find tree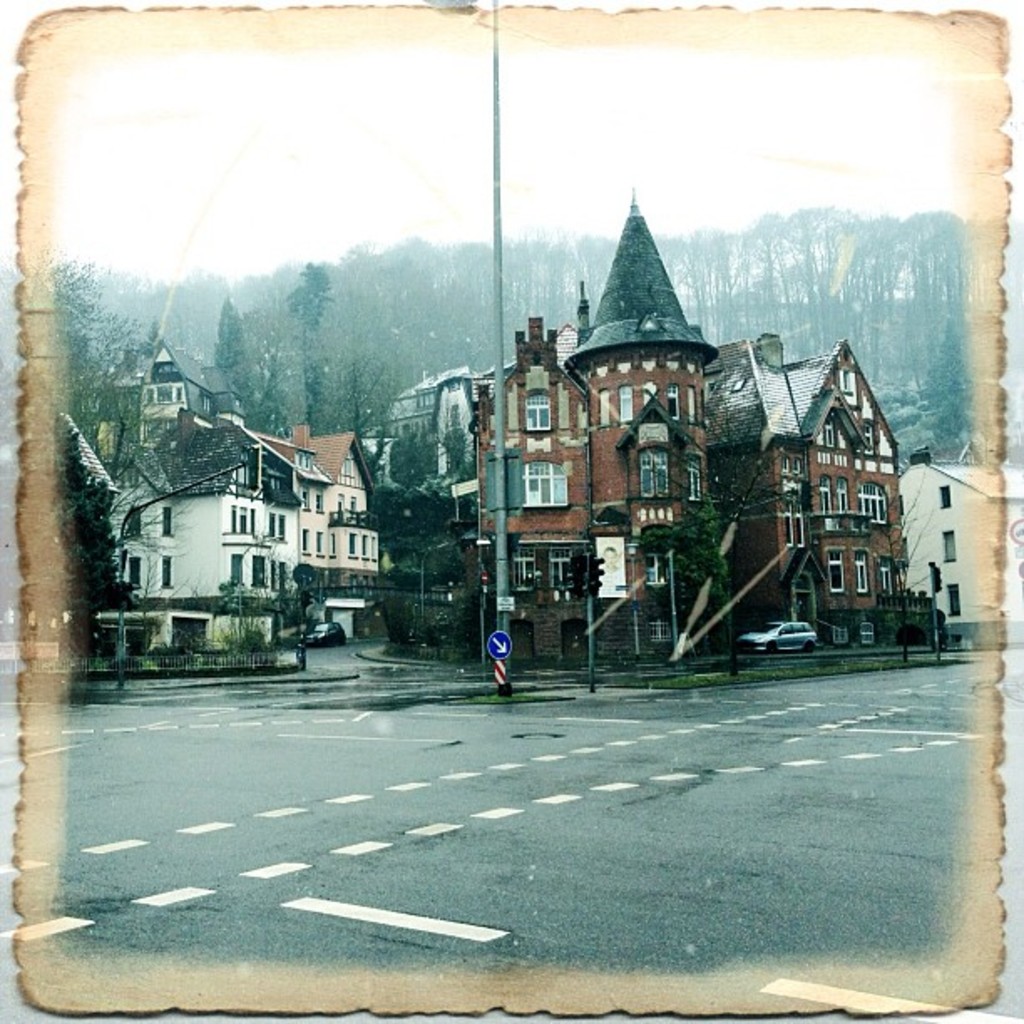
crop(504, 221, 547, 345)
